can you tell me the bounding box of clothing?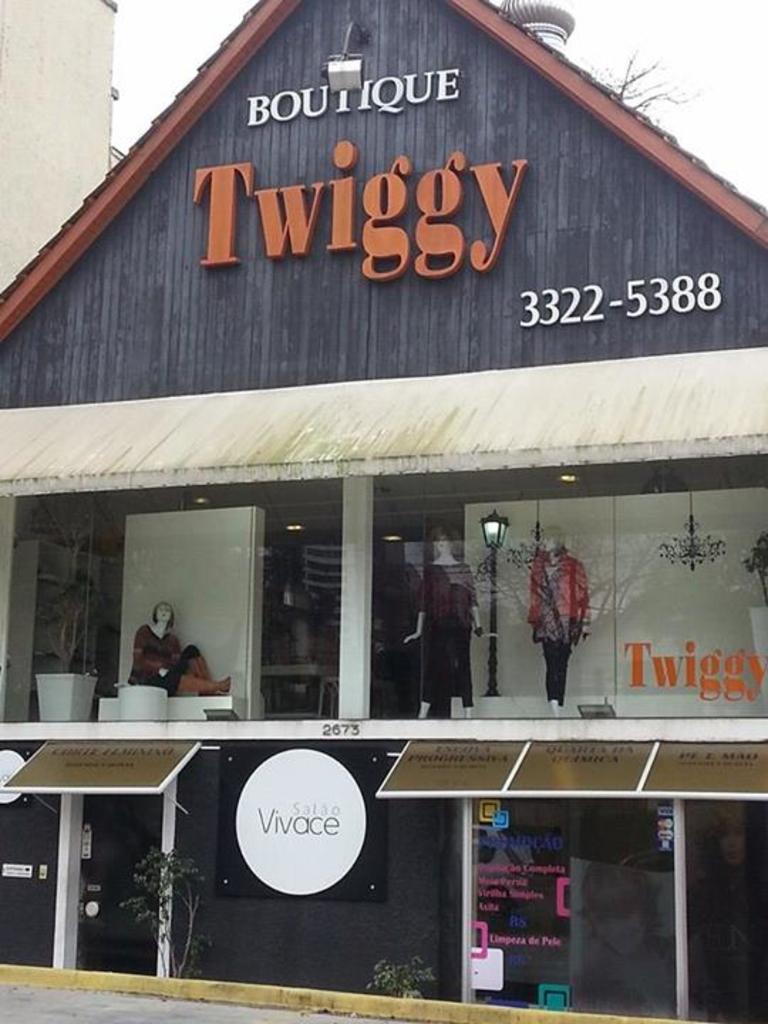
left=128, top=624, right=201, bottom=700.
